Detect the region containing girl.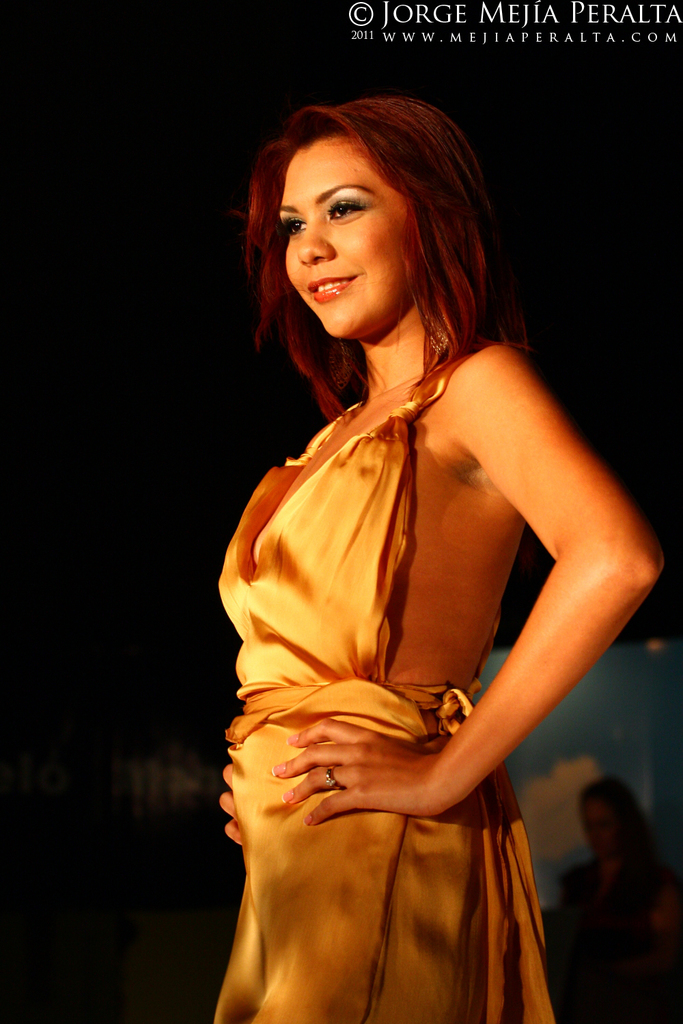
BBox(216, 100, 665, 1023).
